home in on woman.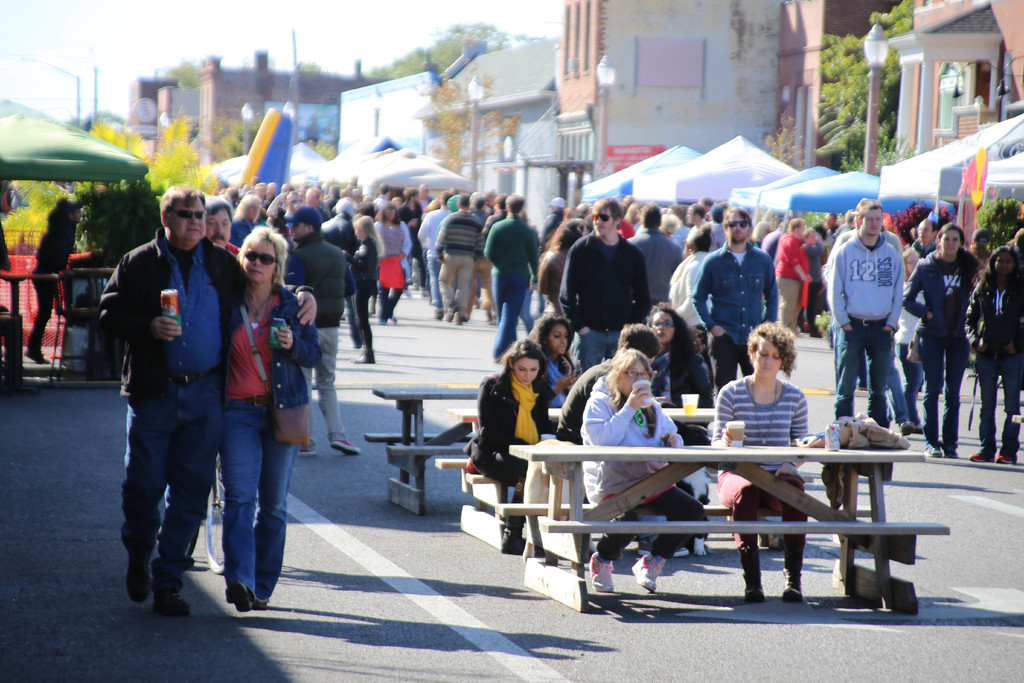
Homed in at {"left": 647, "top": 302, "right": 711, "bottom": 506}.
